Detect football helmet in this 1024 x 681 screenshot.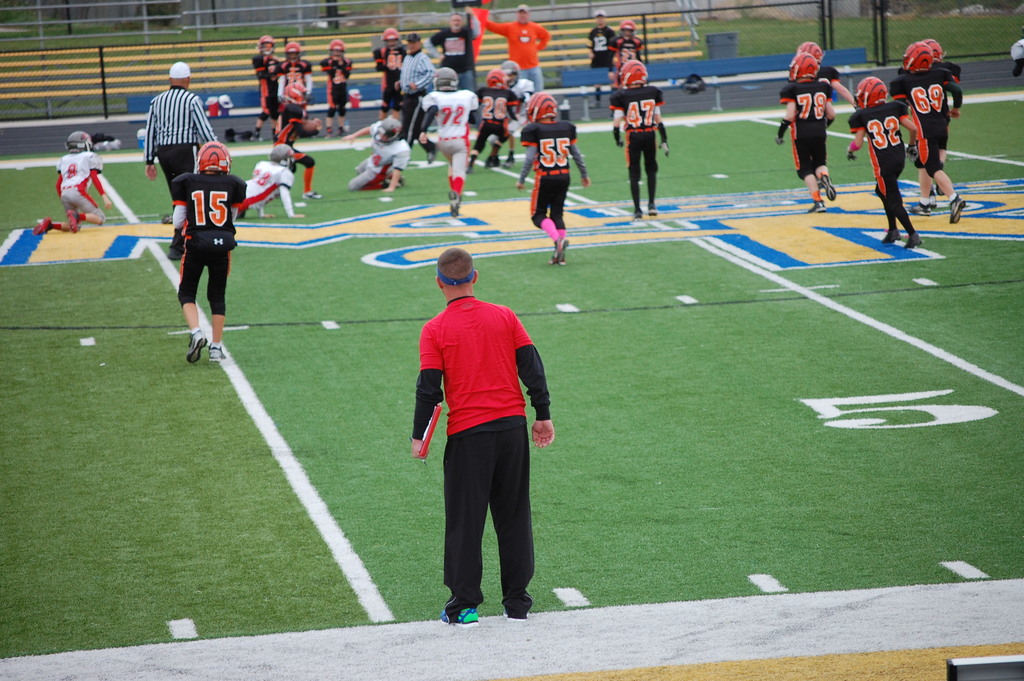
Detection: select_region(266, 142, 296, 167).
